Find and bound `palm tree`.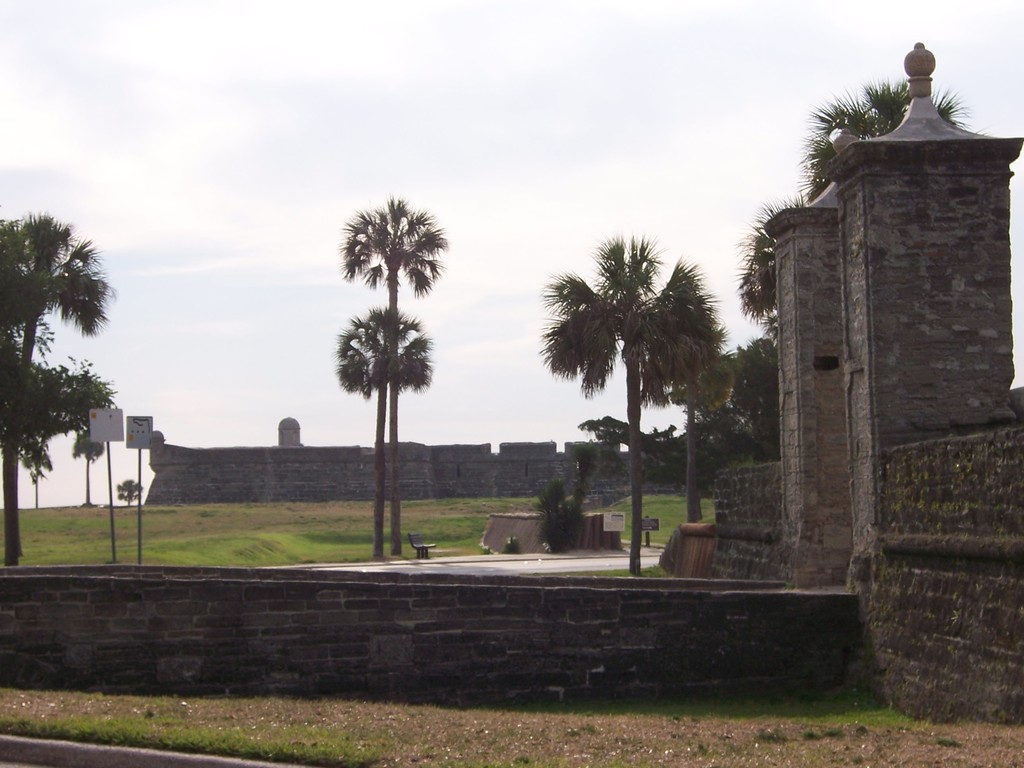
Bound: BBox(669, 337, 739, 516).
